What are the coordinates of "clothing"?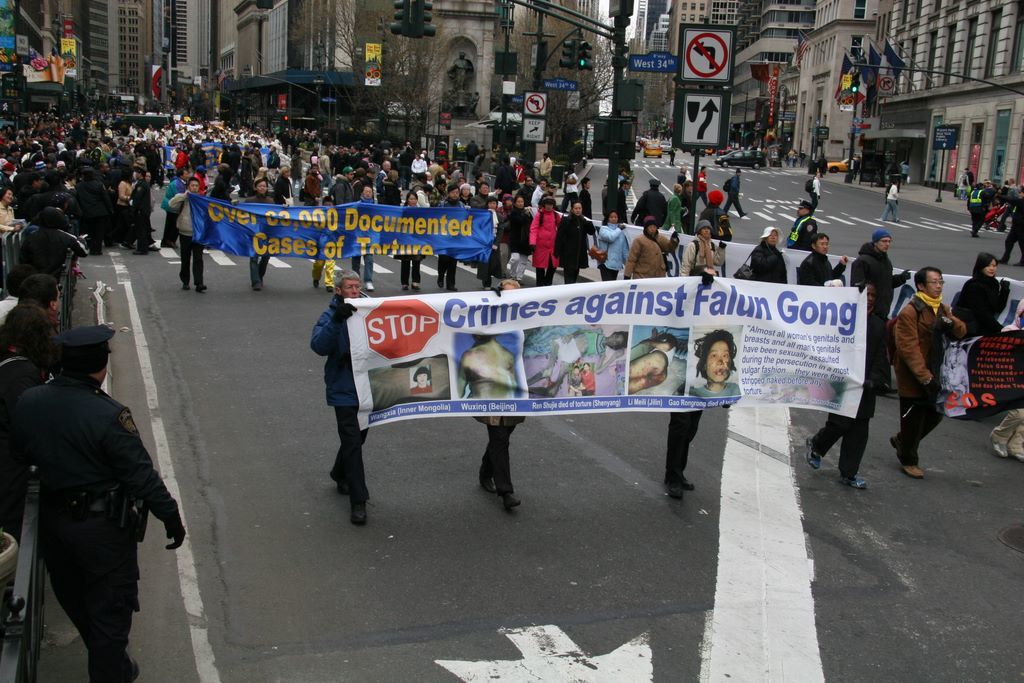
[left=870, top=302, right=963, bottom=461].
